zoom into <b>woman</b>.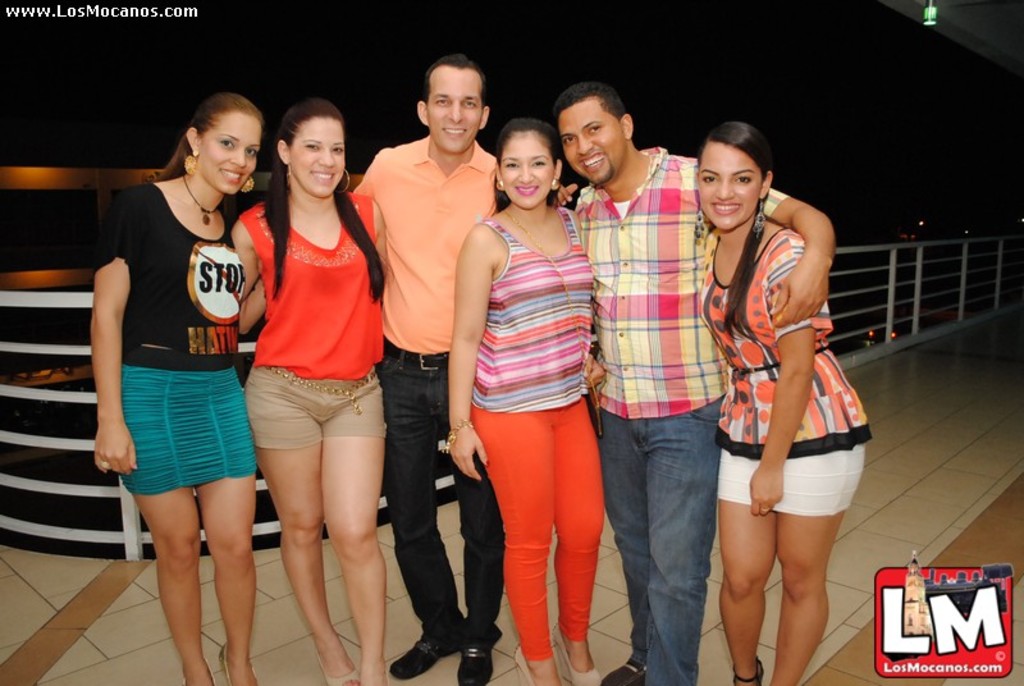
Zoom target: {"left": 97, "top": 90, "right": 259, "bottom": 685}.
